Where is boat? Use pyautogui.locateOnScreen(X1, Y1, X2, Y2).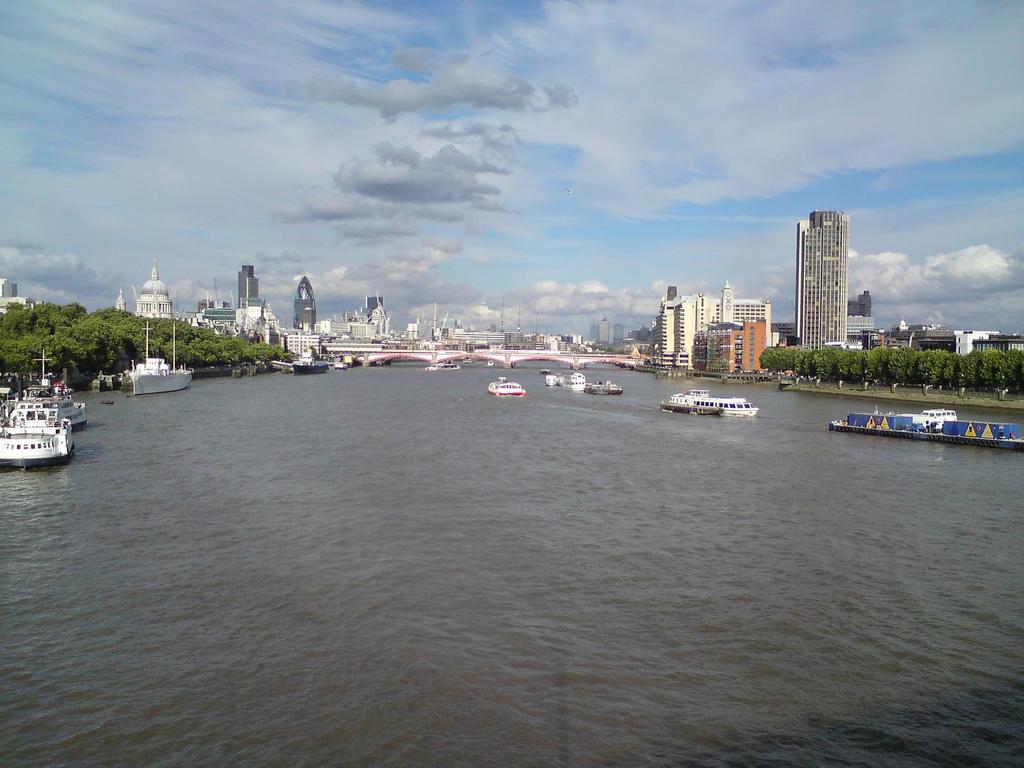
pyautogui.locateOnScreen(695, 386, 769, 420).
